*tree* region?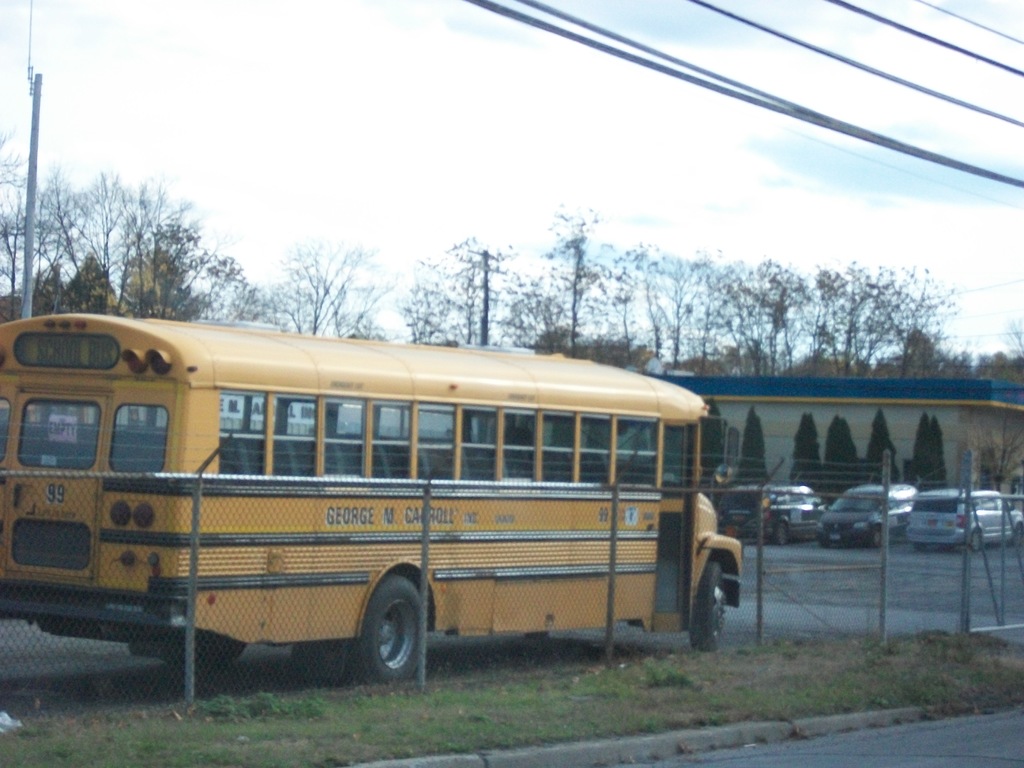
[860,408,905,492]
